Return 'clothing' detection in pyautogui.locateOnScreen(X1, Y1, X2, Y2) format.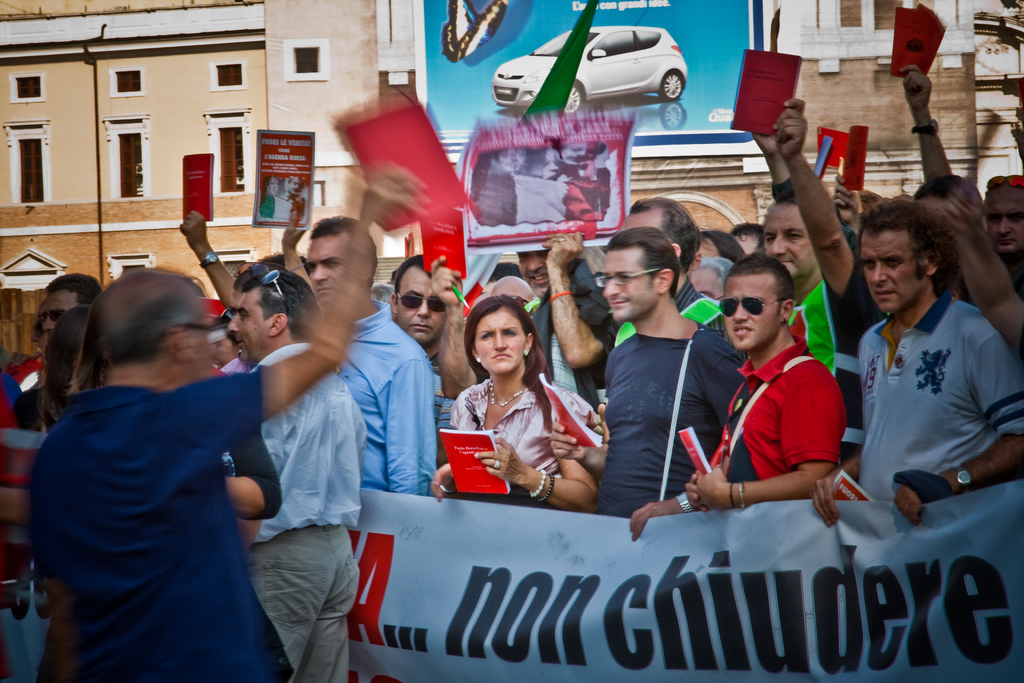
pyautogui.locateOnScreen(689, 330, 854, 503).
